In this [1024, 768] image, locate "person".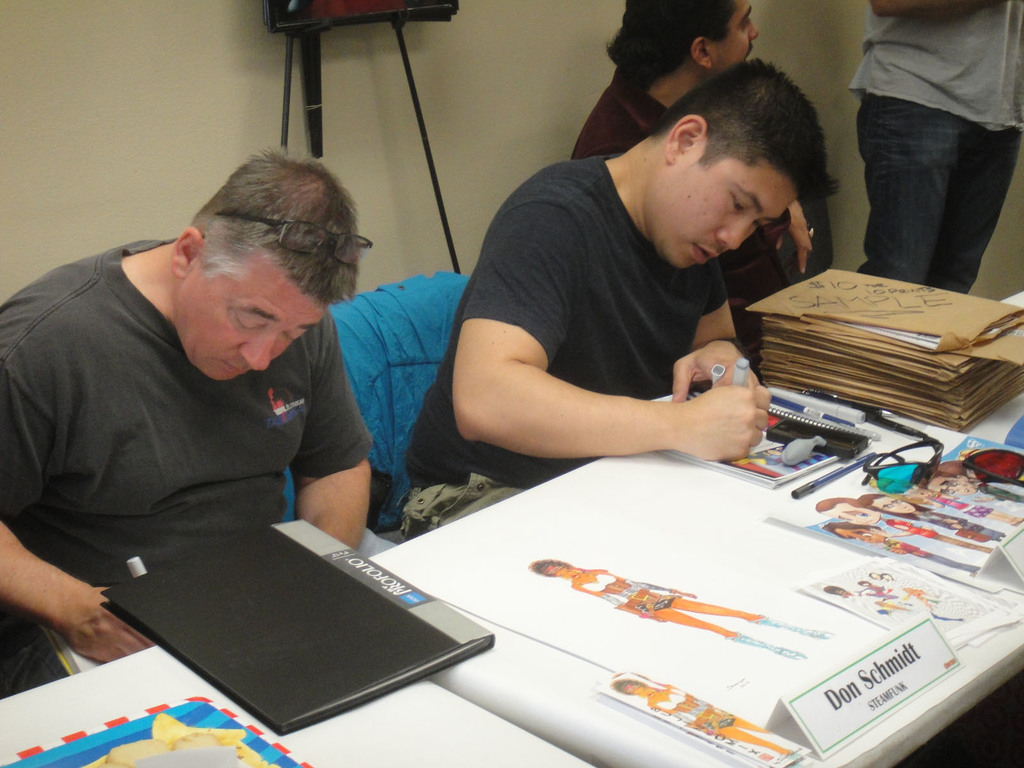
Bounding box: BBox(524, 559, 831, 660).
